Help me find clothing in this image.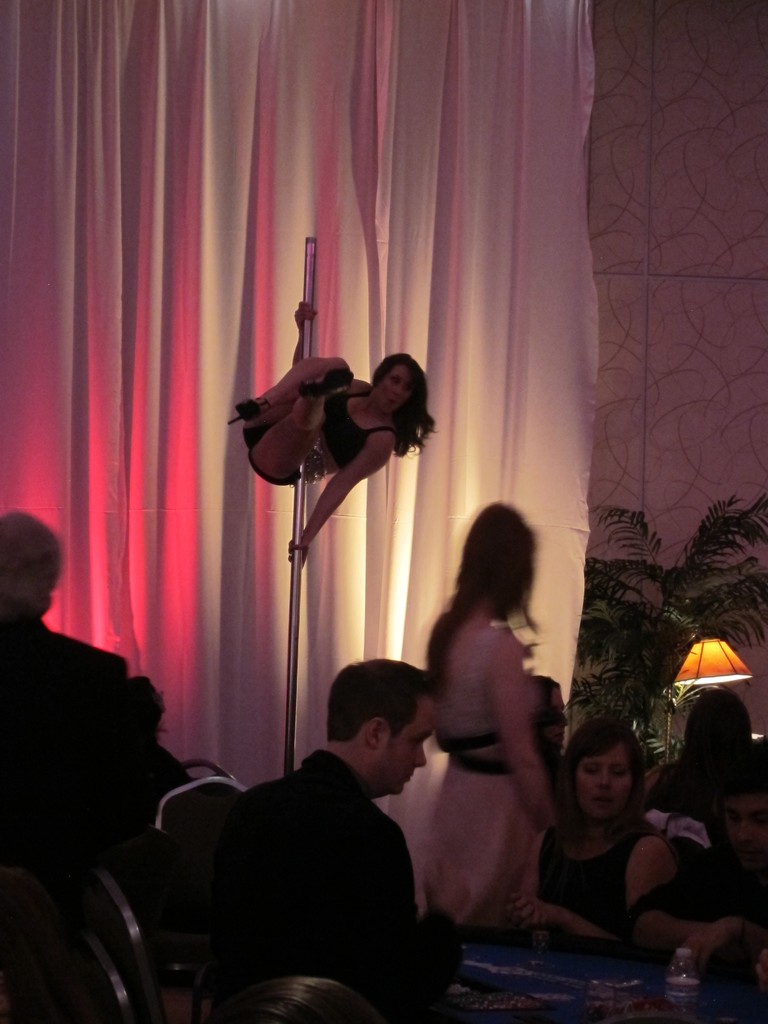
Found it: <bbox>132, 741, 212, 834</bbox>.
